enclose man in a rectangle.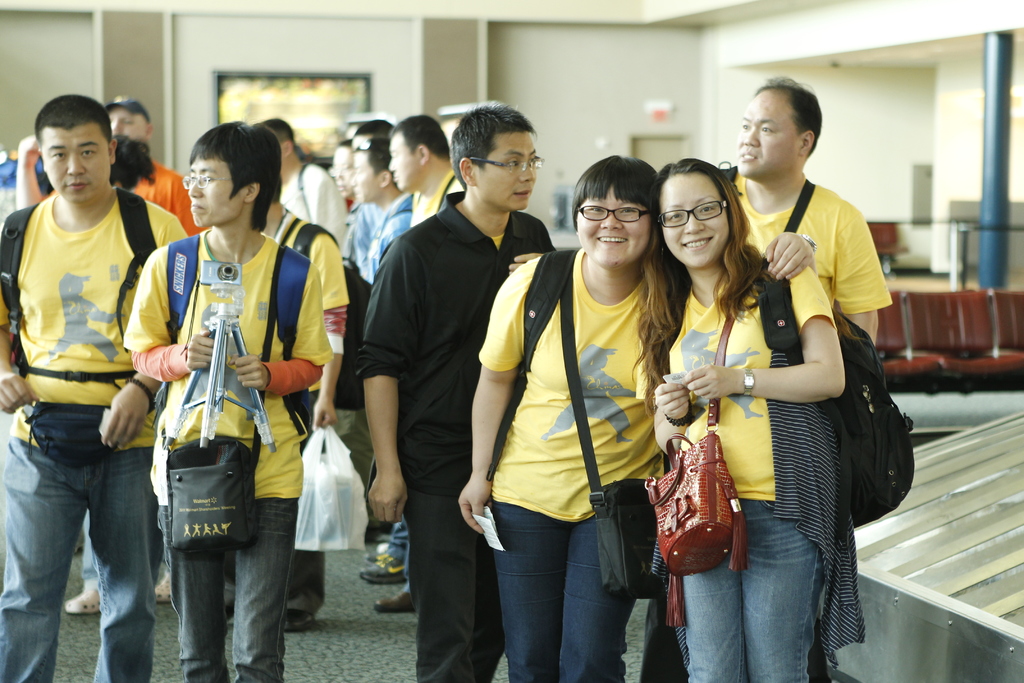
crop(354, 101, 556, 682).
